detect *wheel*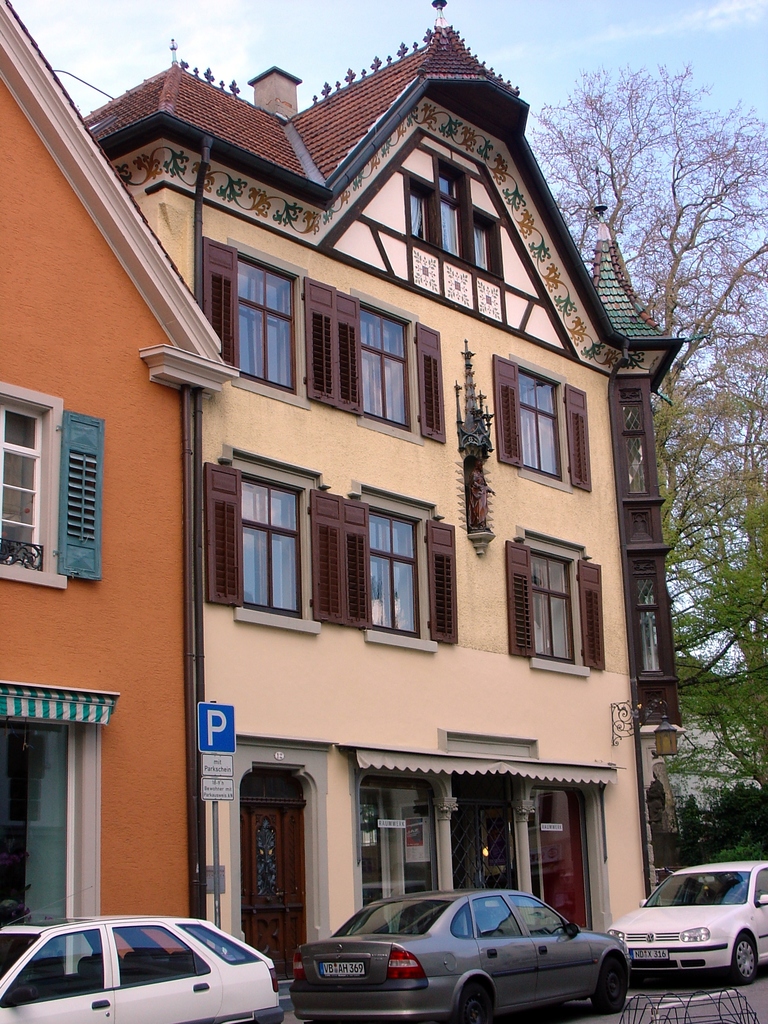
box(730, 934, 767, 982)
